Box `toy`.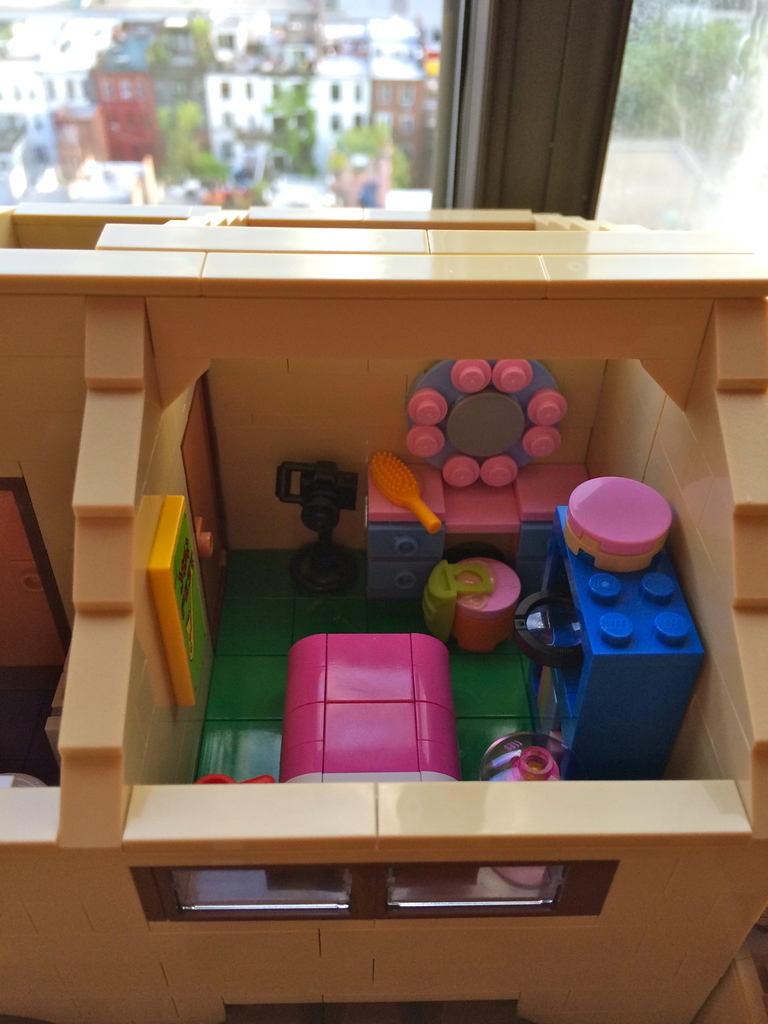
bbox=[282, 632, 460, 788].
